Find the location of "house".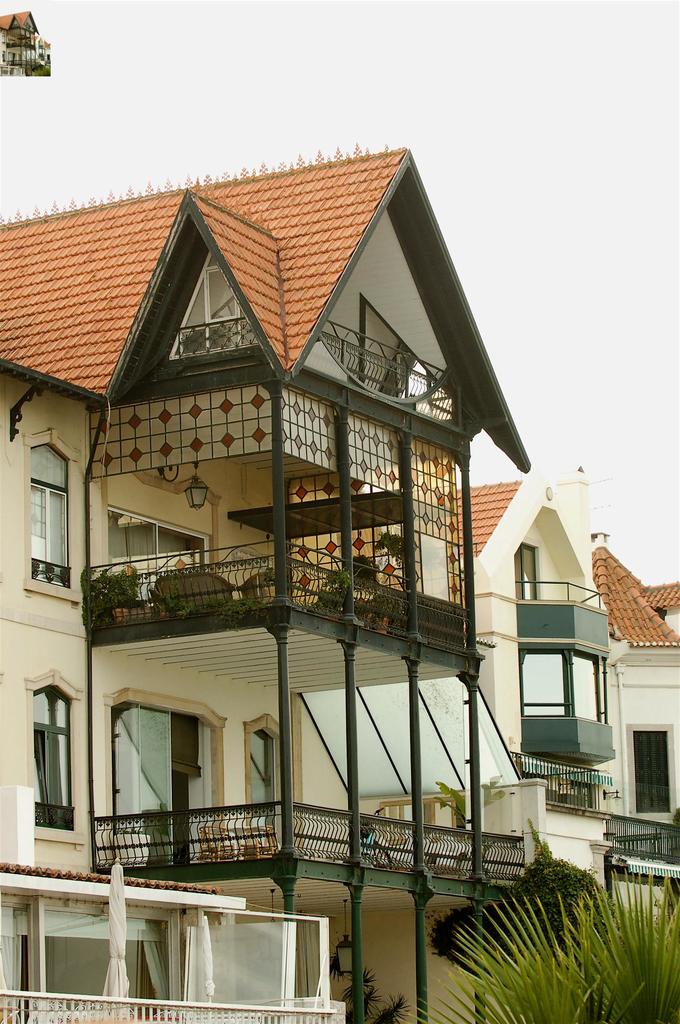
Location: 0 151 528 1023.
